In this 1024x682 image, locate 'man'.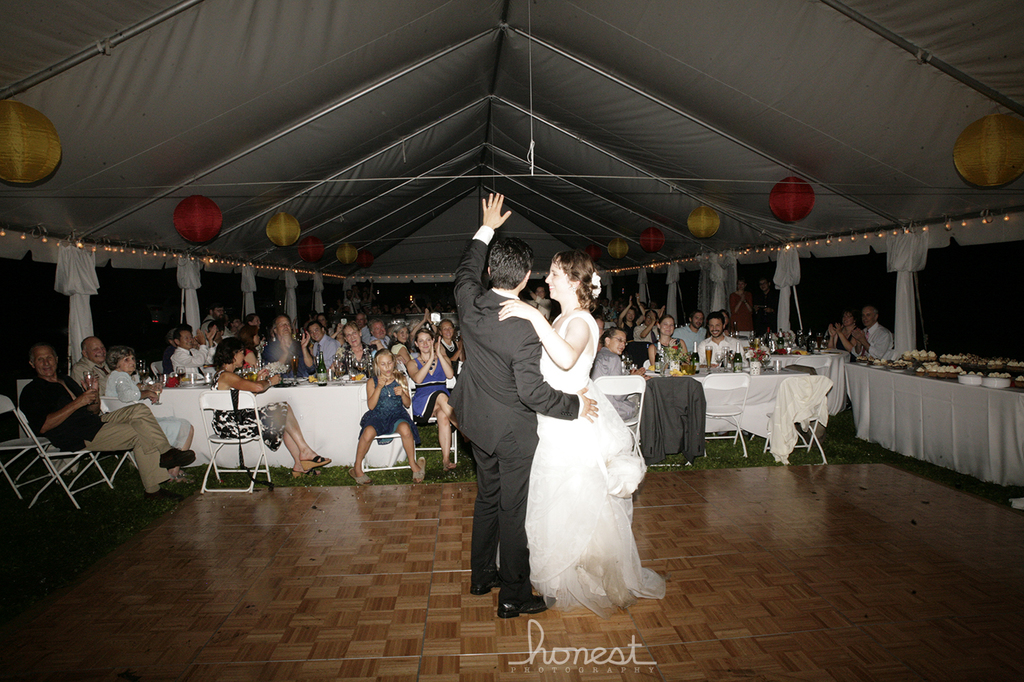
Bounding box: [633,311,660,344].
